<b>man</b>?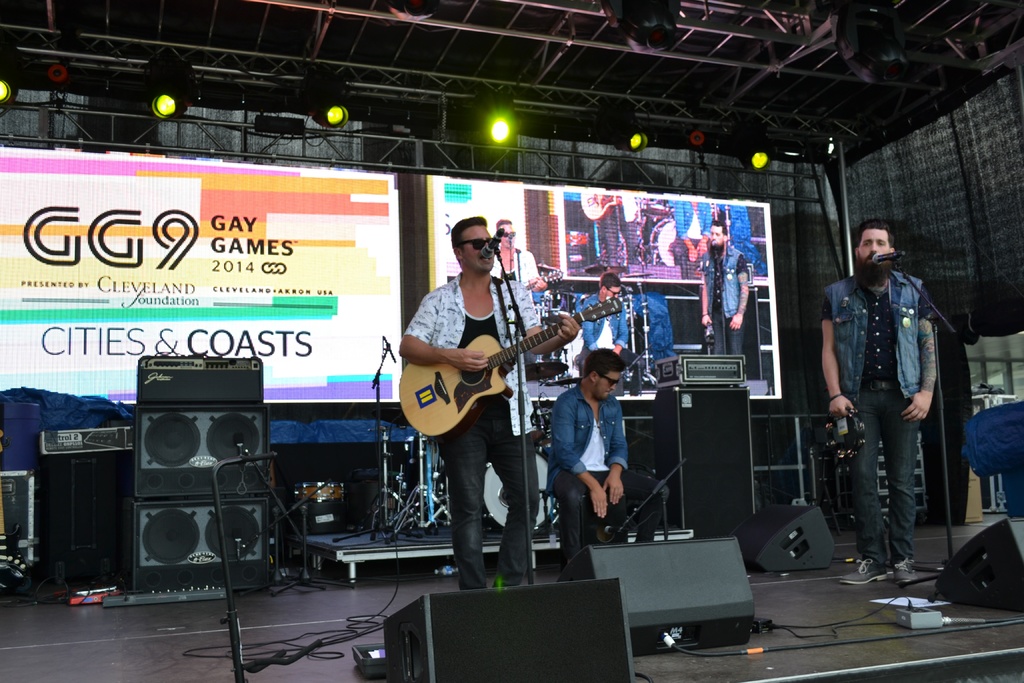
left=670, top=194, right=716, bottom=273
